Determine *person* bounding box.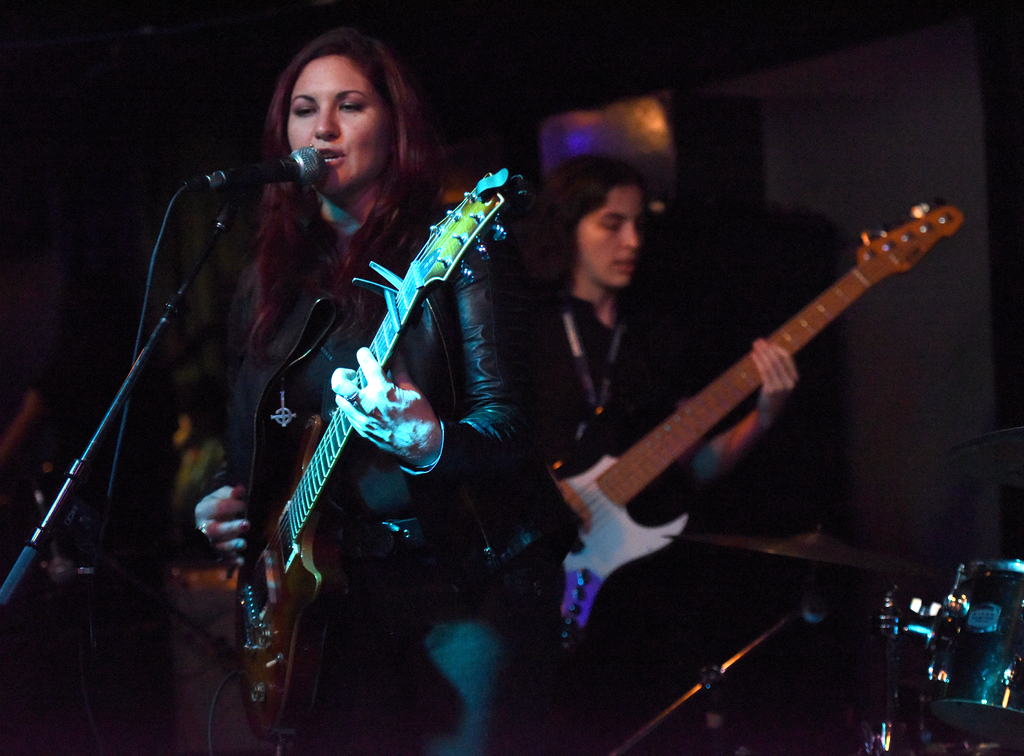
Determined: x1=223 y1=27 x2=530 y2=724.
